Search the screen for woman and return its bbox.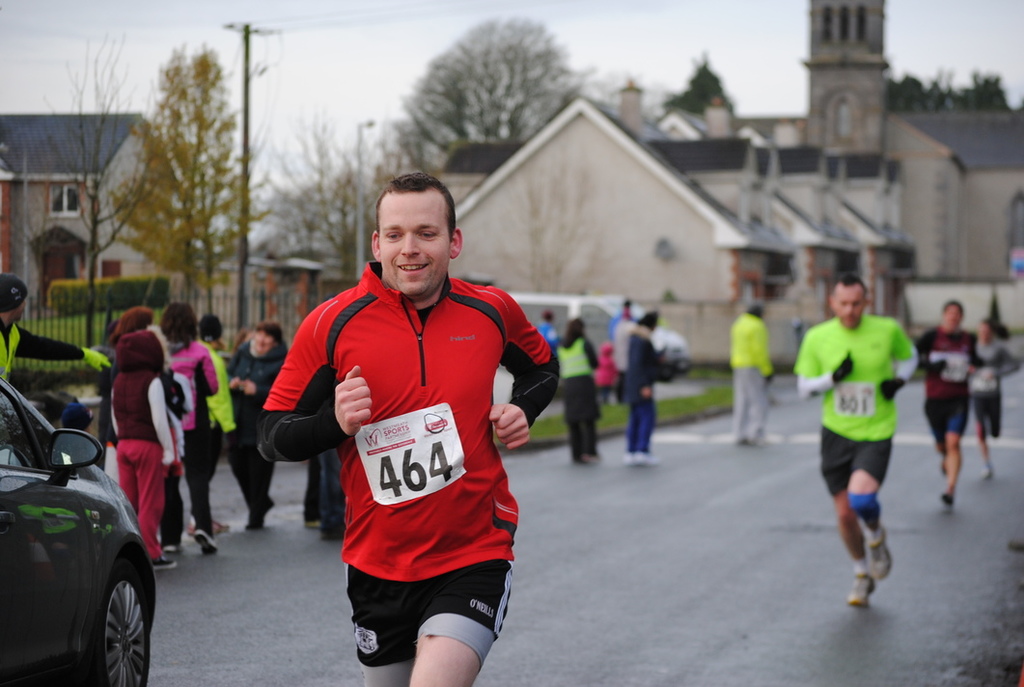
Found: 966:303:1023:493.
